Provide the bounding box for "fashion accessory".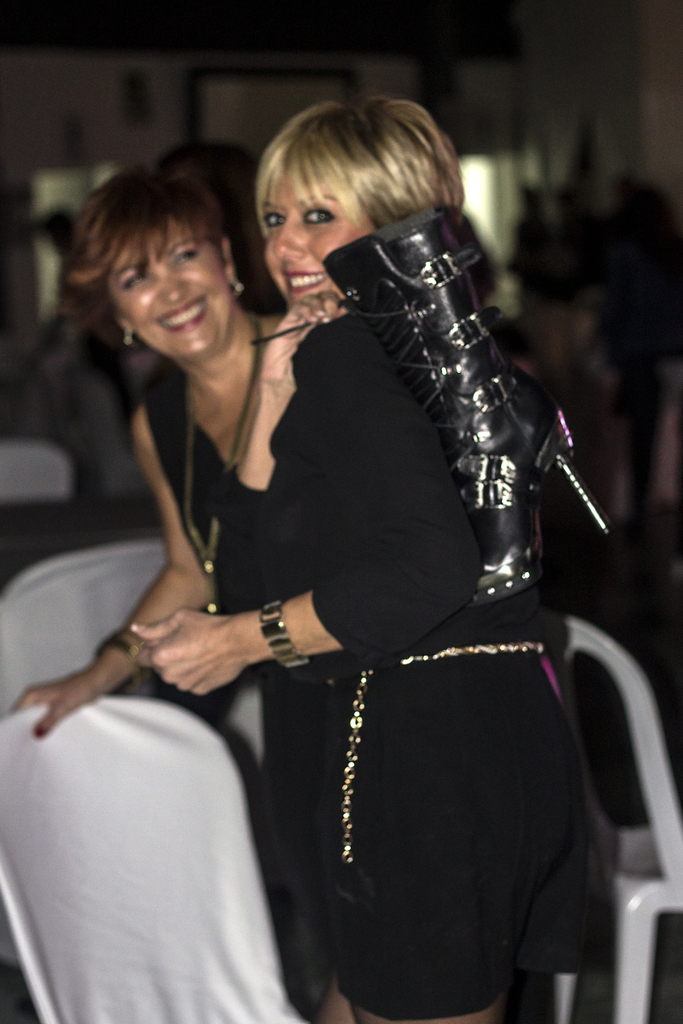
[233, 280, 244, 299].
